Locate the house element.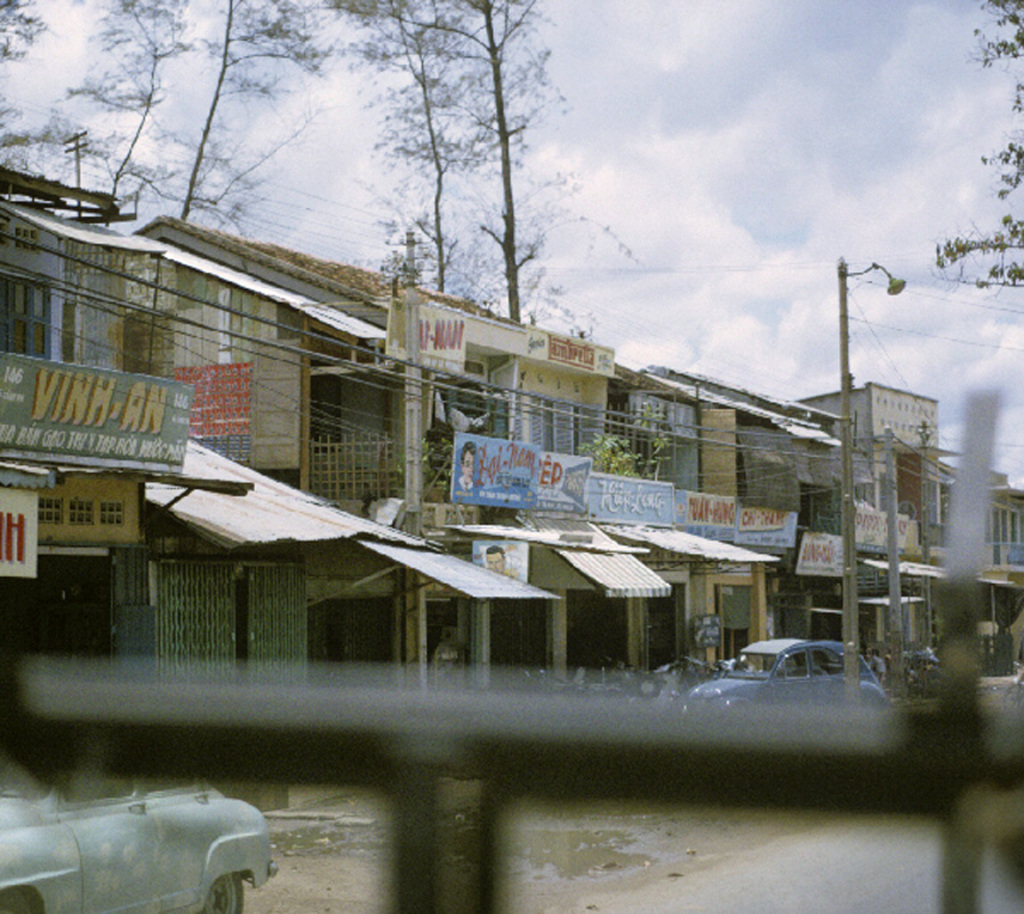
Element bbox: bbox=(0, 155, 254, 672).
